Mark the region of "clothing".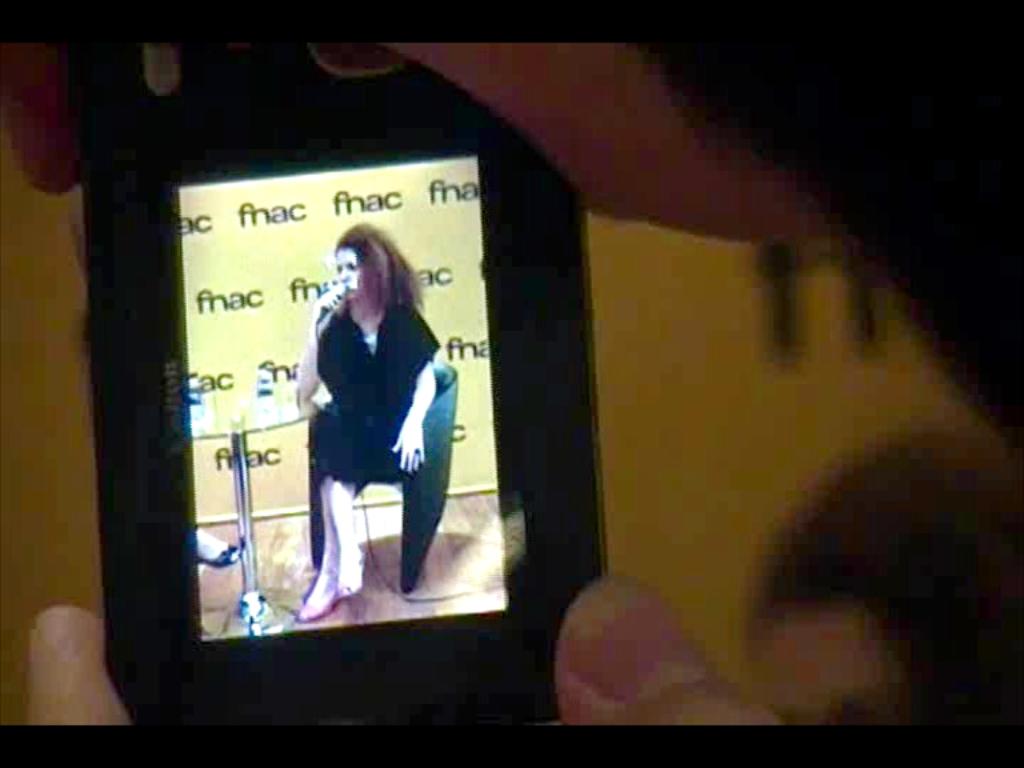
Region: {"x1": 307, "y1": 297, "x2": 439, "y2": 491}.
